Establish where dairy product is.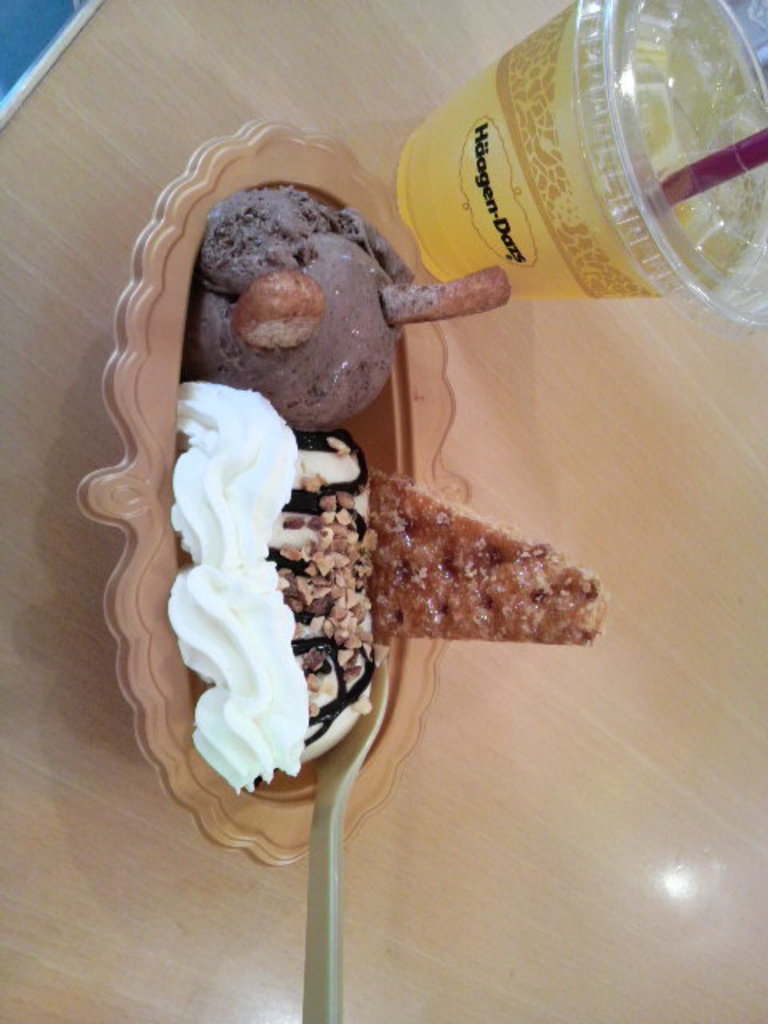
Established at bbox(160, 187, 394, 405).
